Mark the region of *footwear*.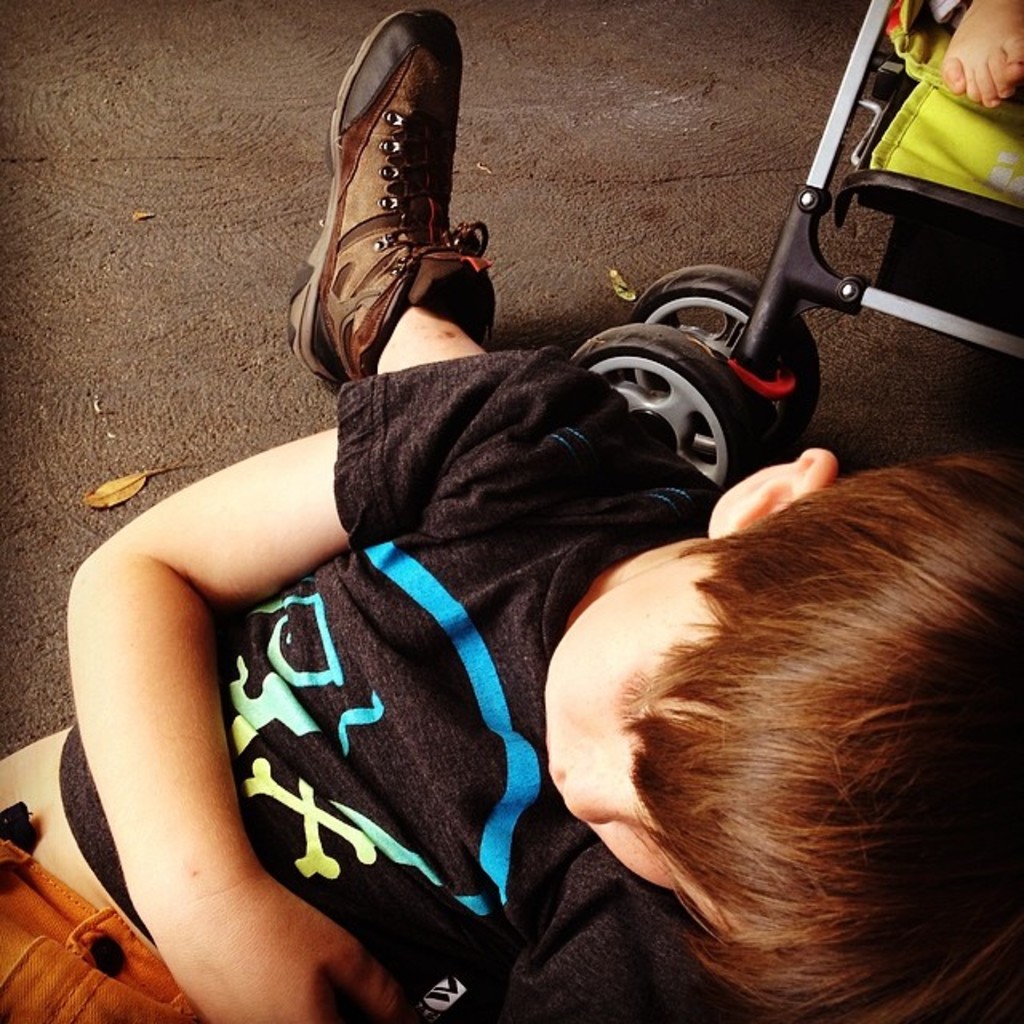
Region: <box>283,3,498,387</box>.
